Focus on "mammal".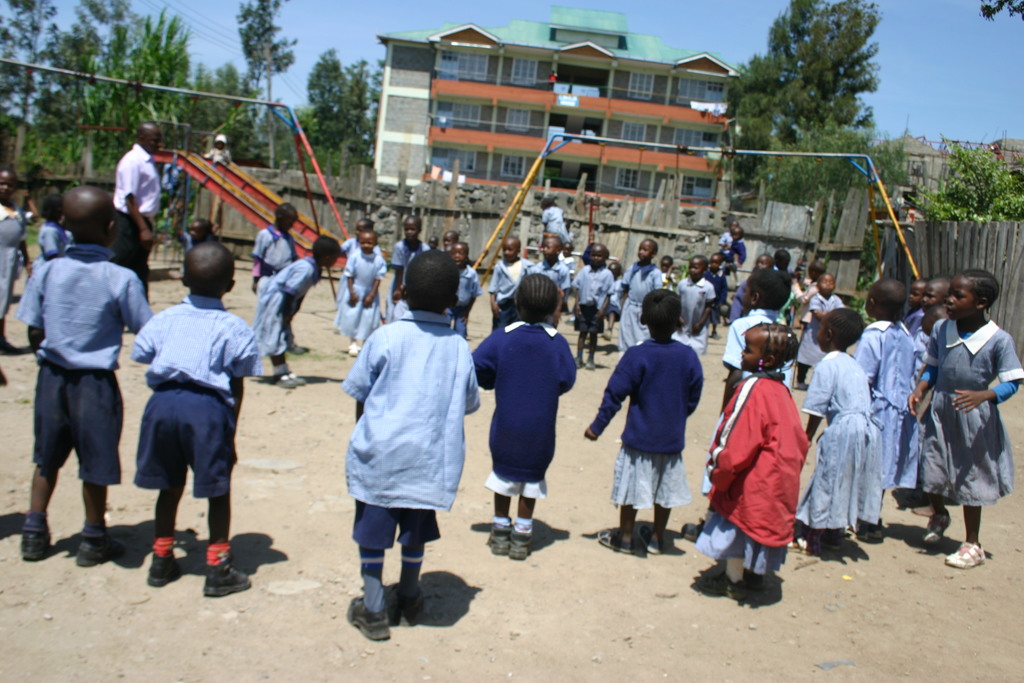
Focused at 693 319 814 595.
